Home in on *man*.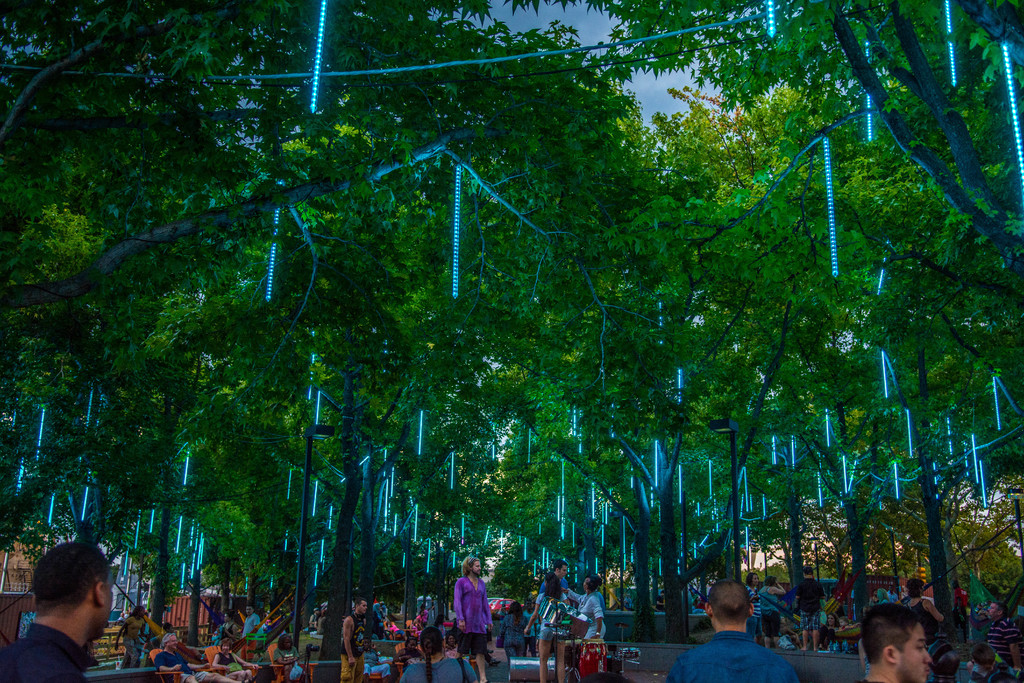
Homed in at locate(1, 554, 143, 676).
